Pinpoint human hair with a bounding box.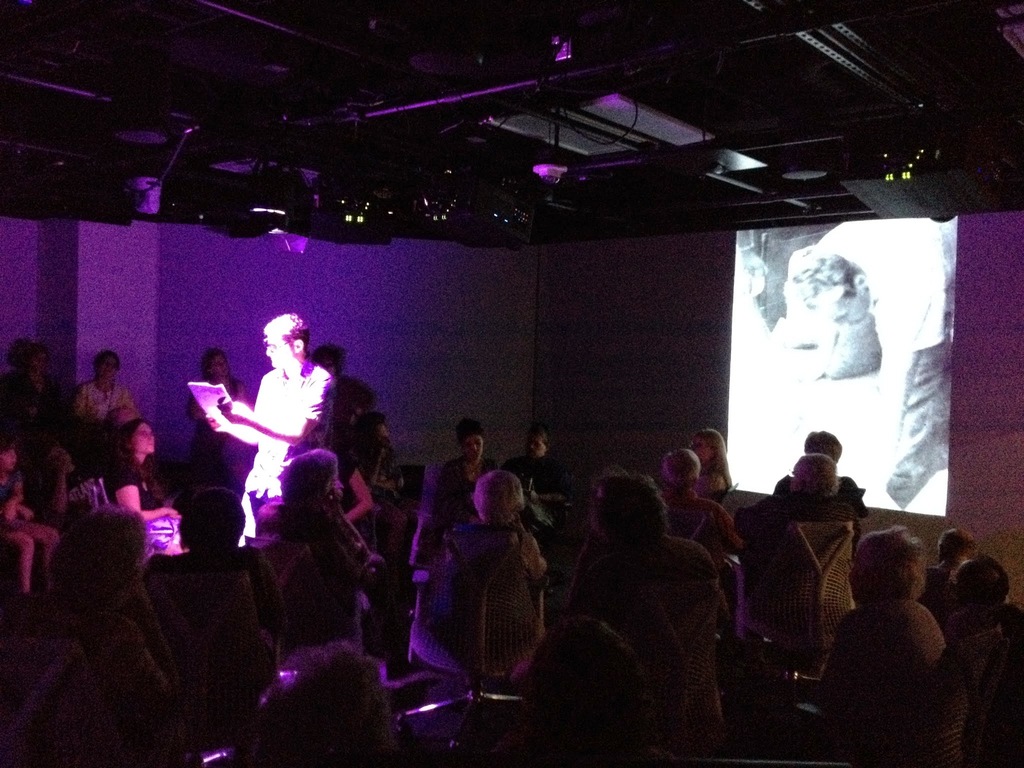
666, 450, 697, 484.
